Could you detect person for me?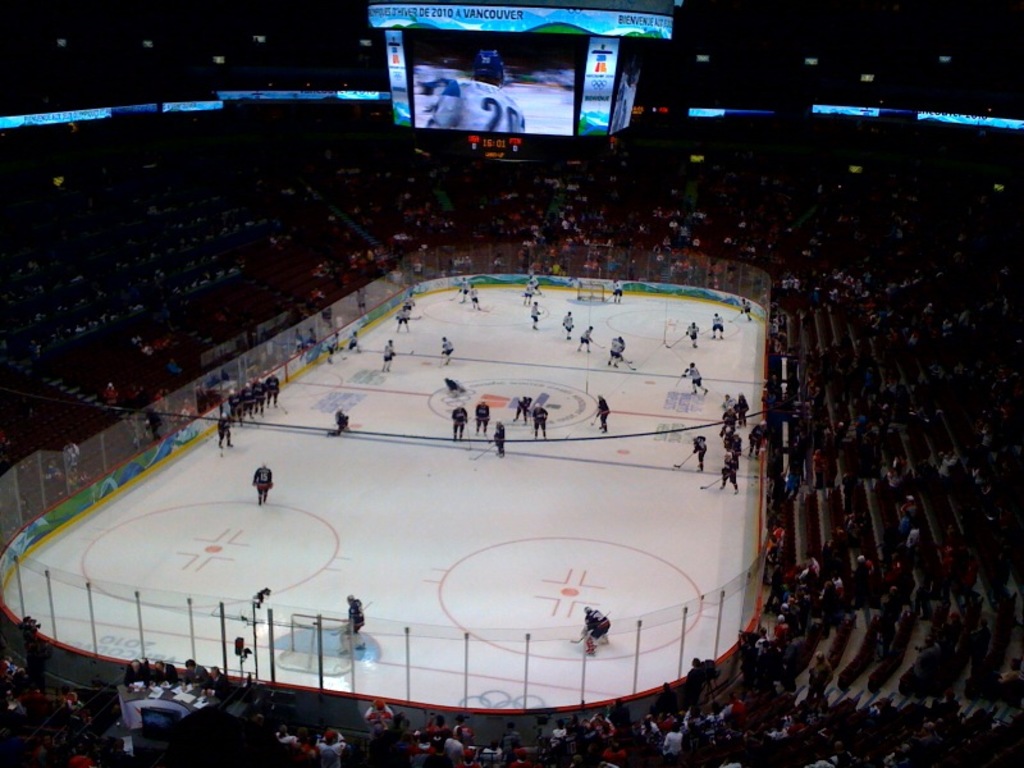
Detection result: <box>454,403,467,439</box>.
